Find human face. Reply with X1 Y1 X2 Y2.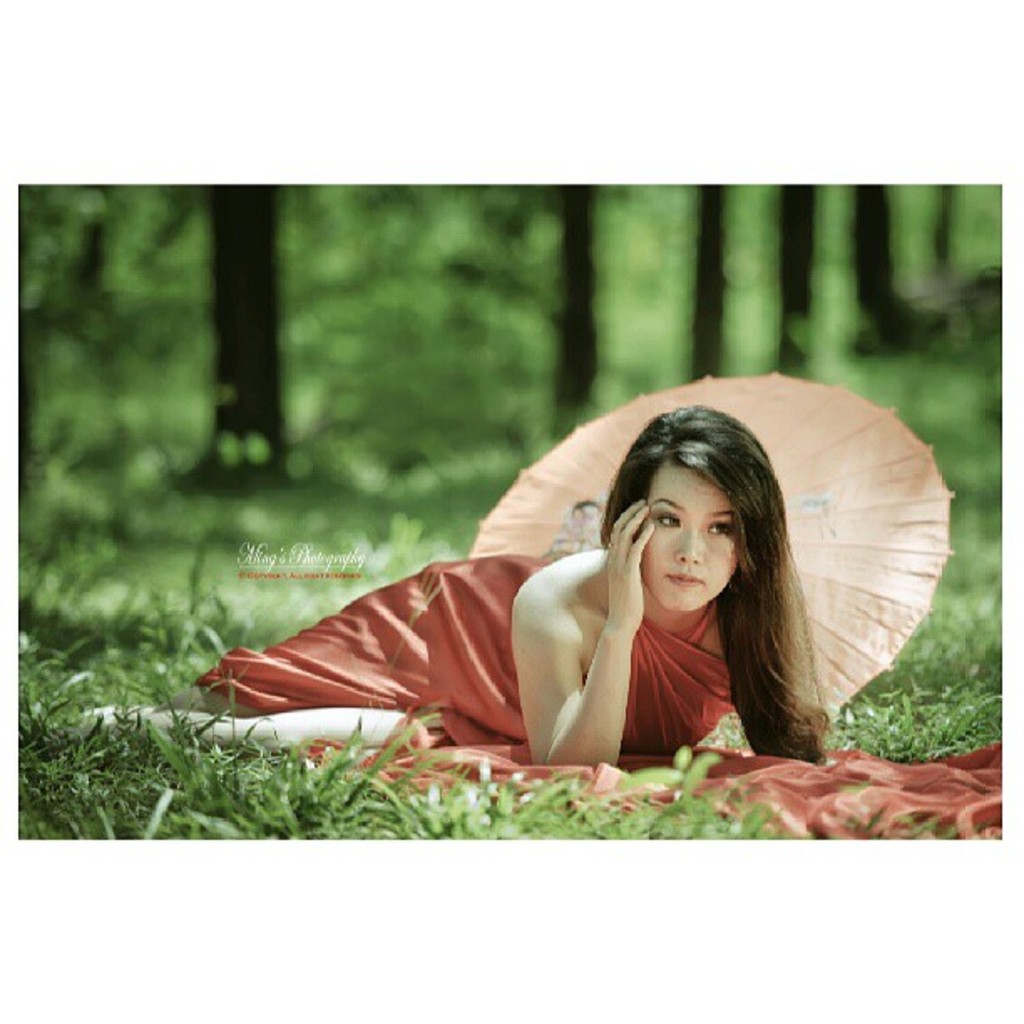
644 458 741 612.
